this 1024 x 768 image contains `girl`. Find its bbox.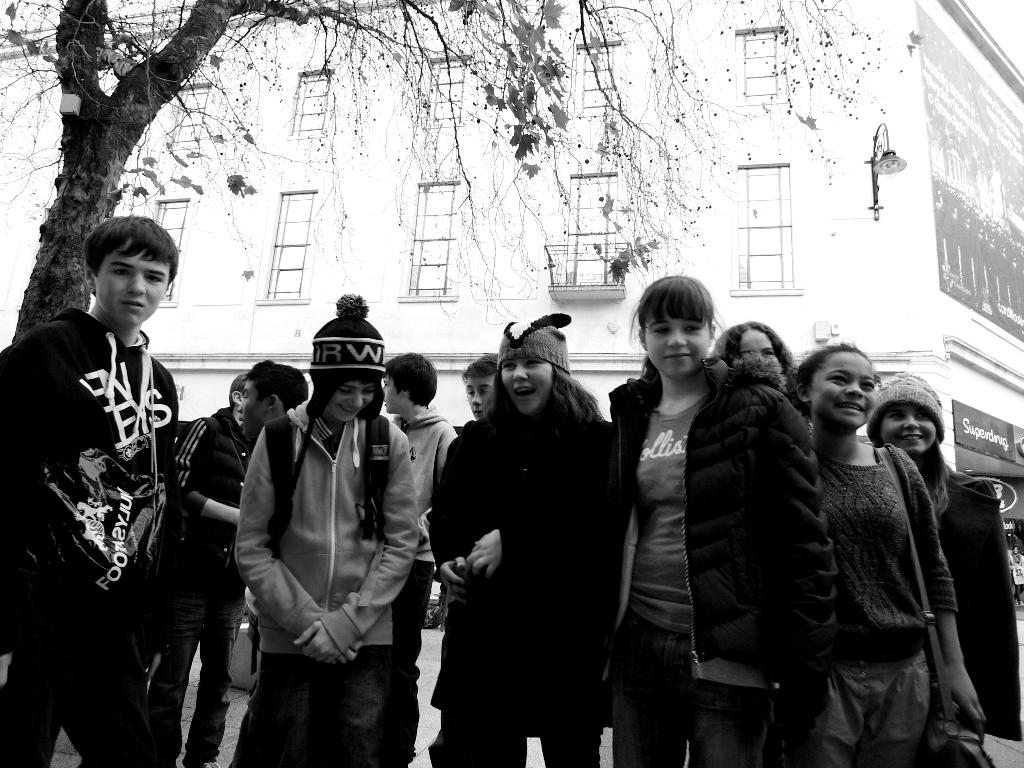
[x1=864, y1=369, x2=1021, y2=767].
